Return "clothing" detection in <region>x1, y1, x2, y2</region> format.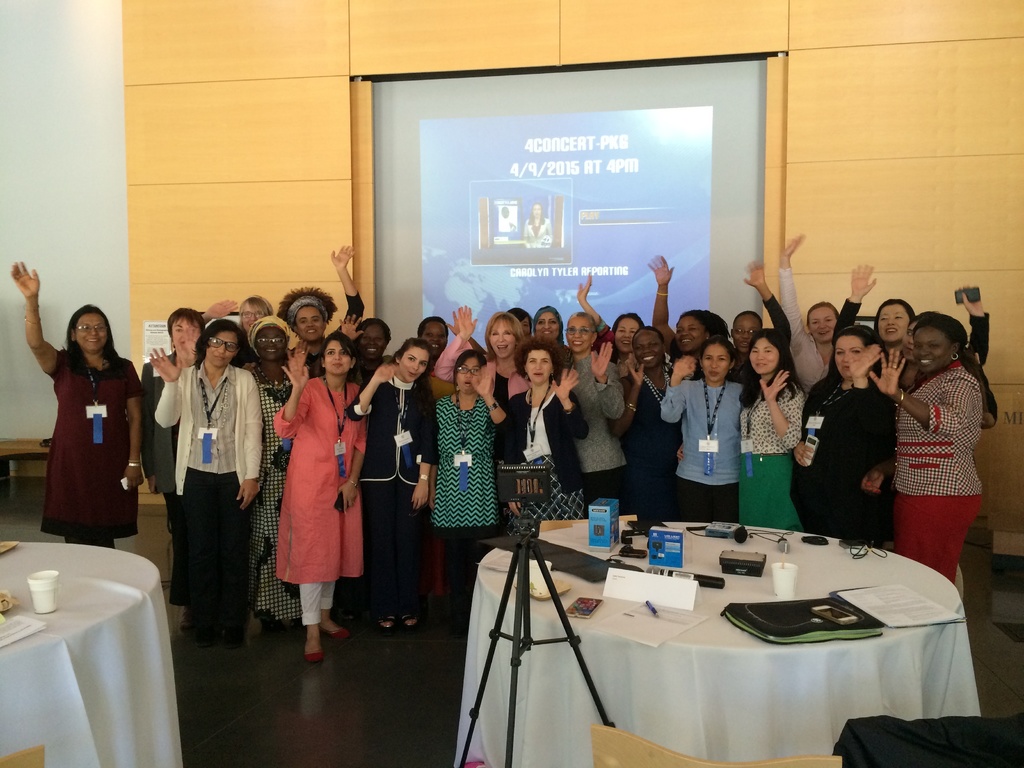
<region>777, 267, 831, 398</region>.
